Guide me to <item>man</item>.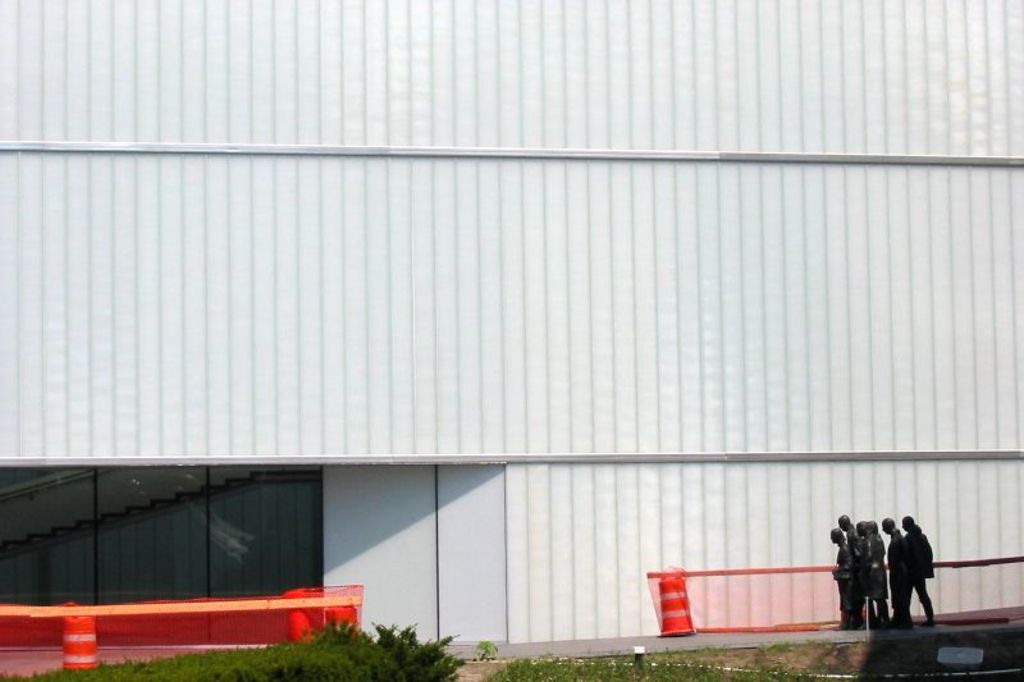
Guidance: BBox(836, 514, 861, 557).
